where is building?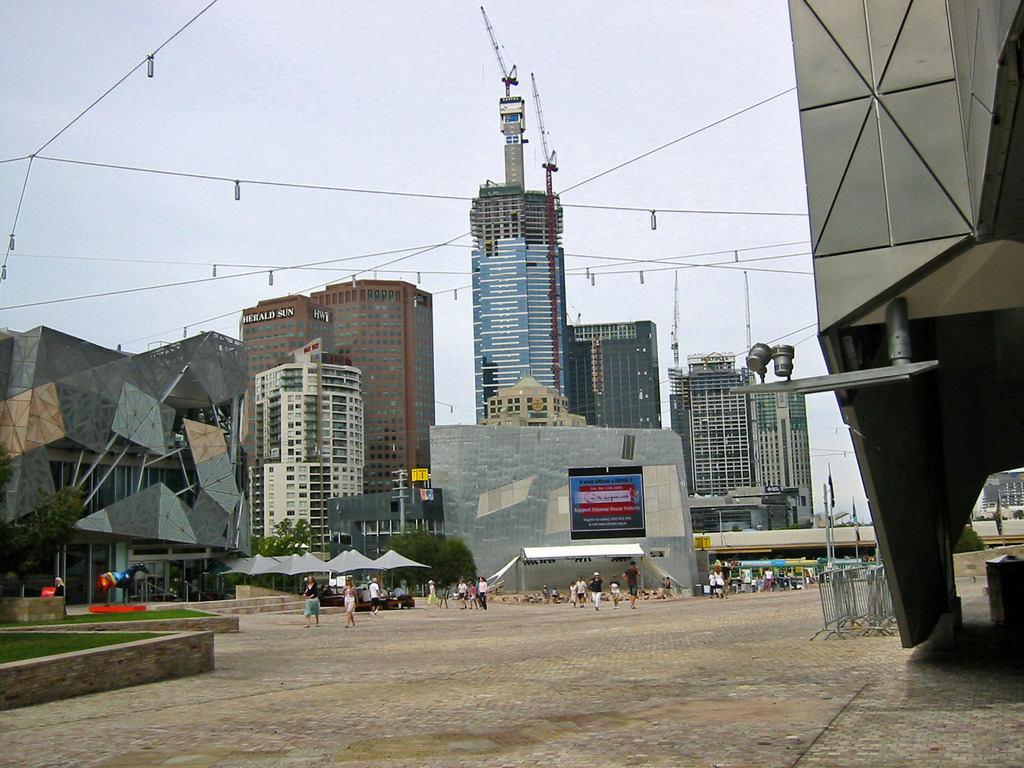
box(563, 319, 665, 431).
